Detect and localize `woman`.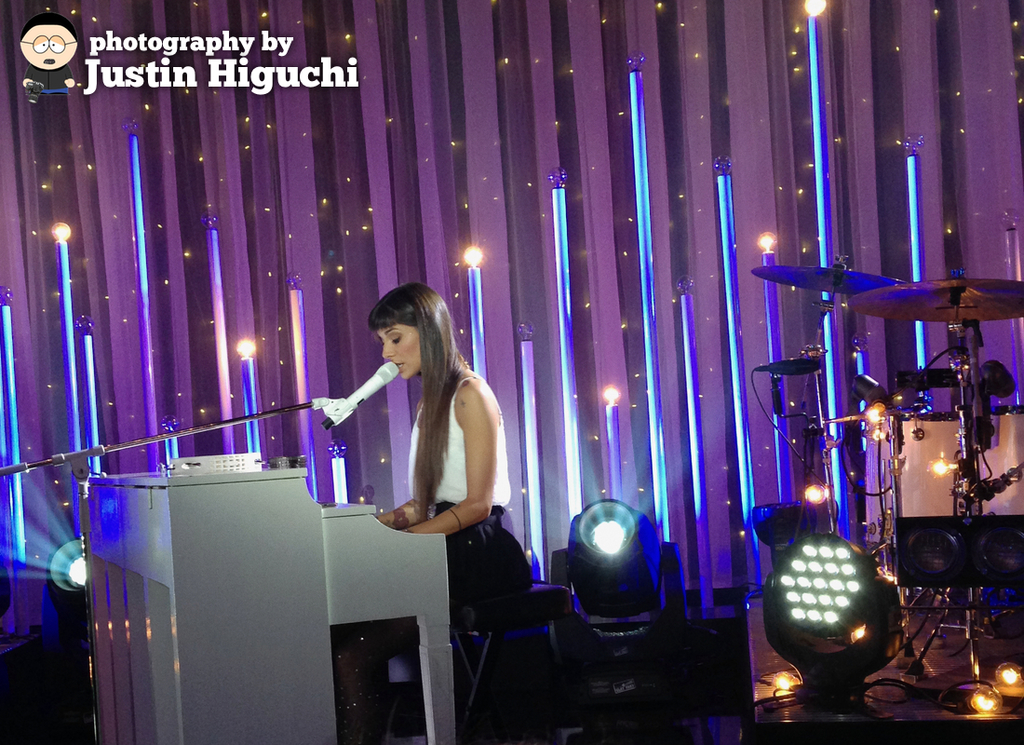
Localized at bbox=[383, 285, 532, 627].
